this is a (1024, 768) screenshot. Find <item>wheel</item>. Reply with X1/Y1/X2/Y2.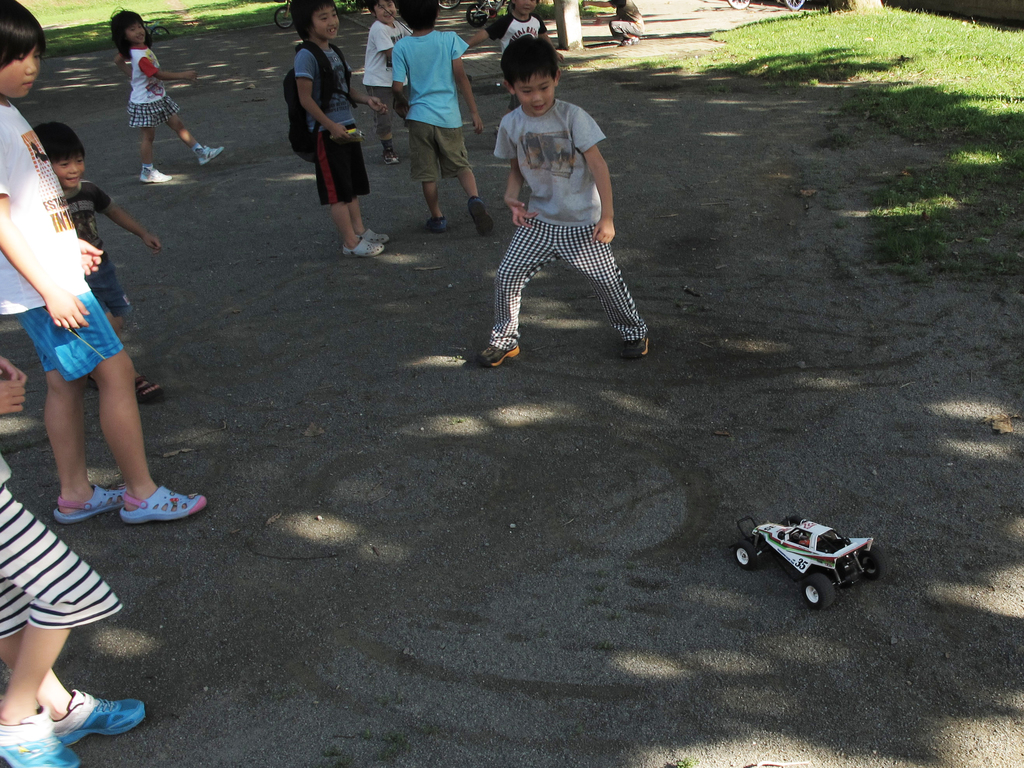
730/543/756/569.
